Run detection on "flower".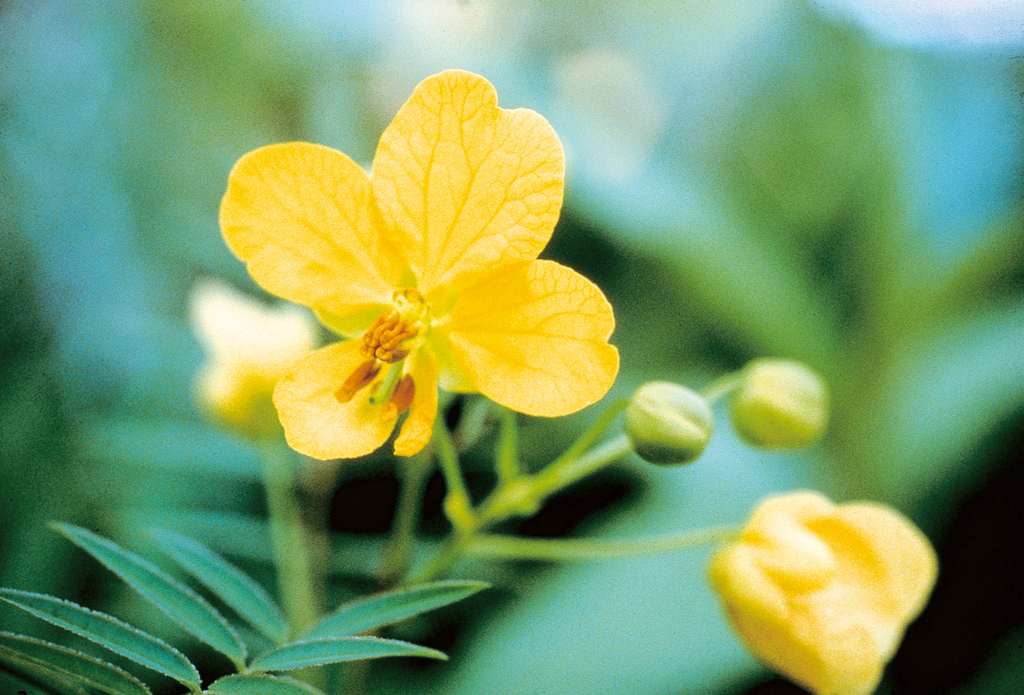
Result: {"x1": 217, "y1": 68, "x2": 622, "y2": 456}.
